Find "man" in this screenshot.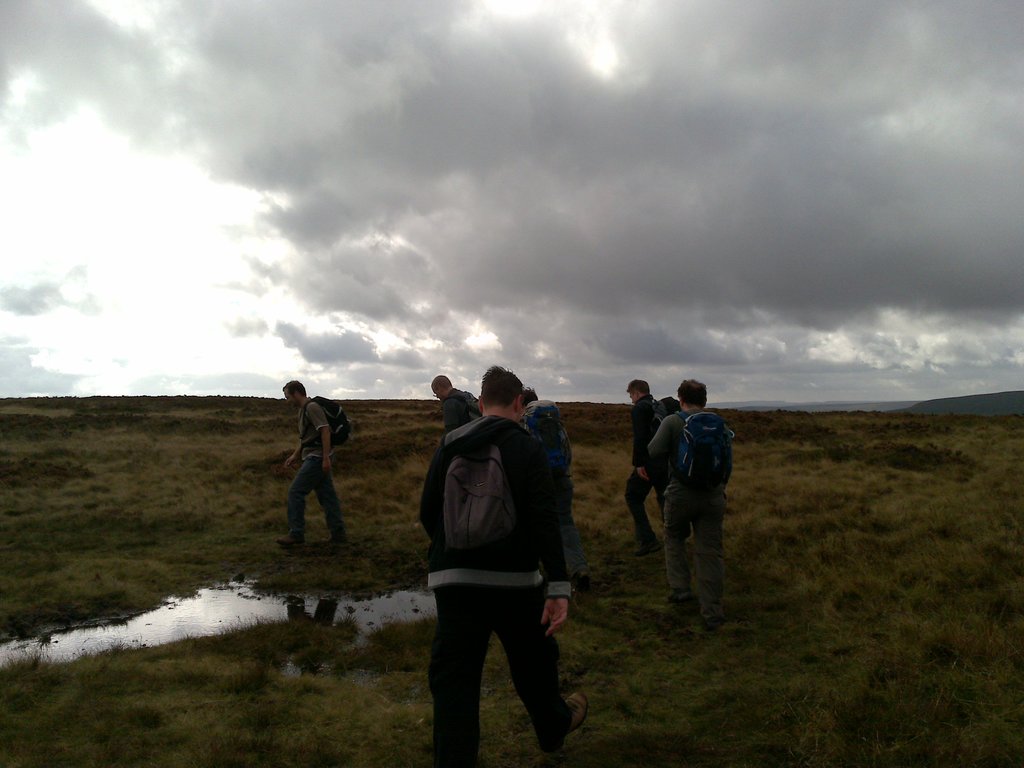
The bounding box for "man" is region(276, 378, 351, 547).
